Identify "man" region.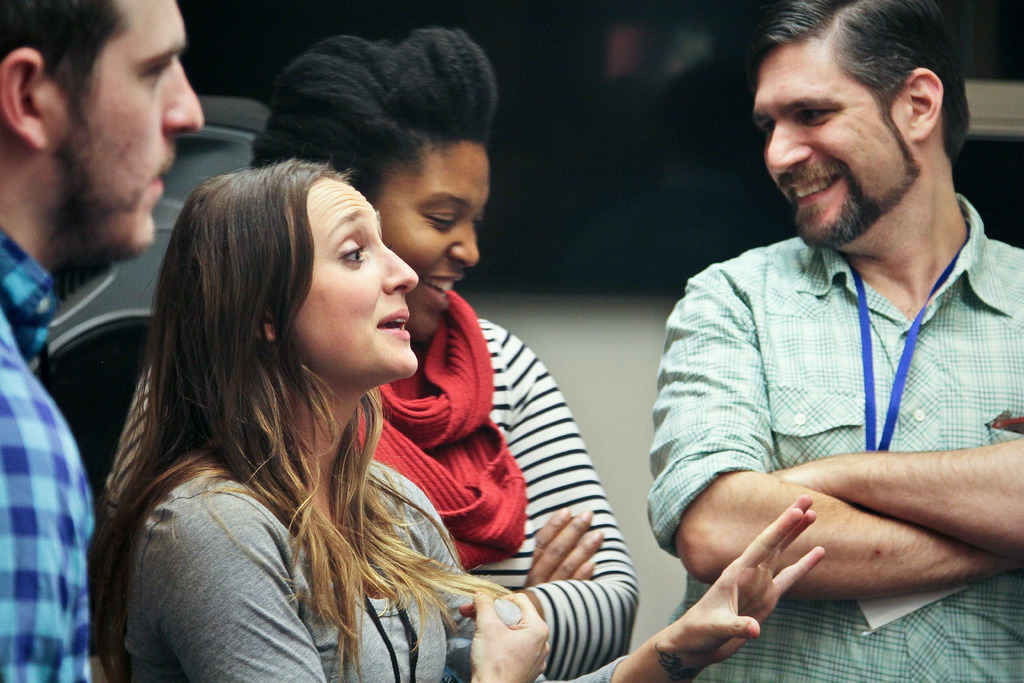
Region: <box>0,0,204,682</box>.
